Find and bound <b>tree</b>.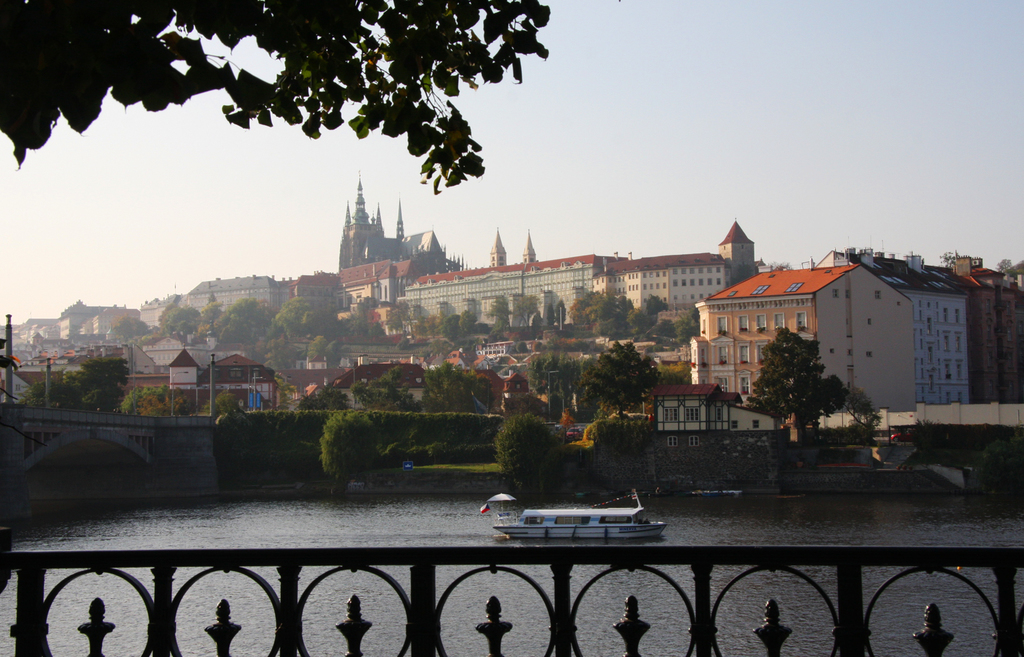
Bound: bbox=[544, 445, 602, 511].
